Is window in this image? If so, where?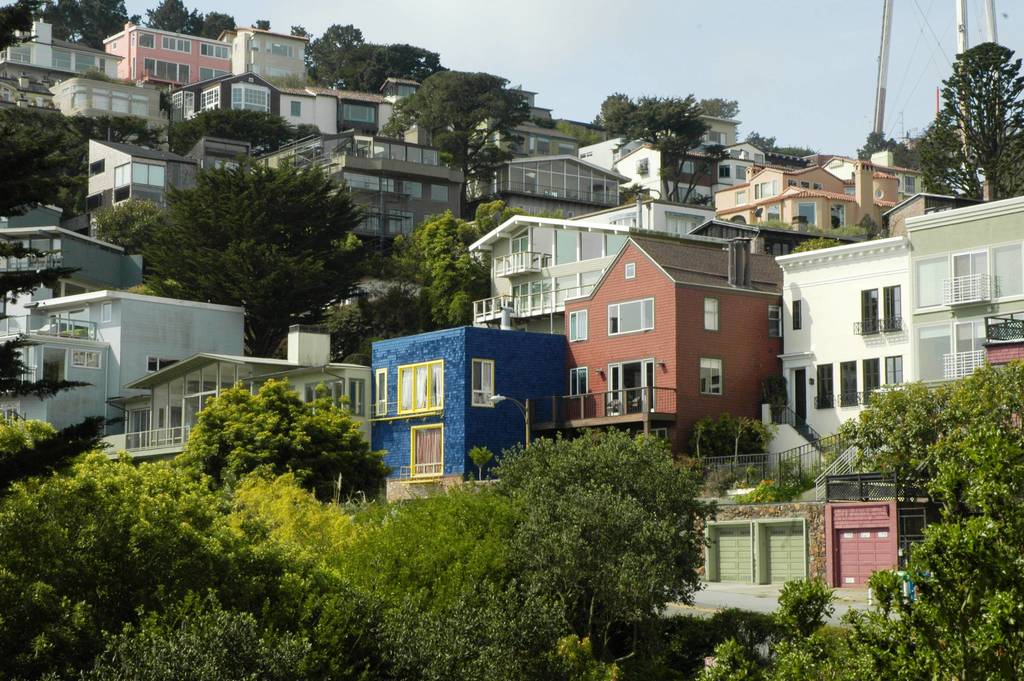
Yes, at 706/296/720/331.
